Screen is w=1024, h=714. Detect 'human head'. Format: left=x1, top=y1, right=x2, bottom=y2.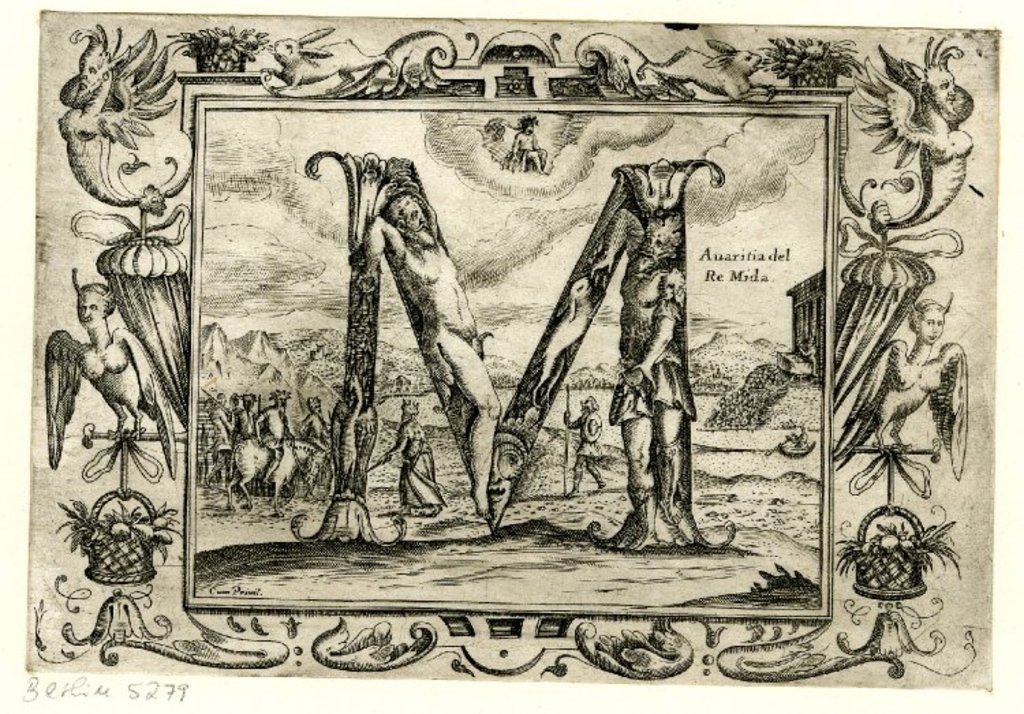
left=582, top=399, right=598, bottom=414.
